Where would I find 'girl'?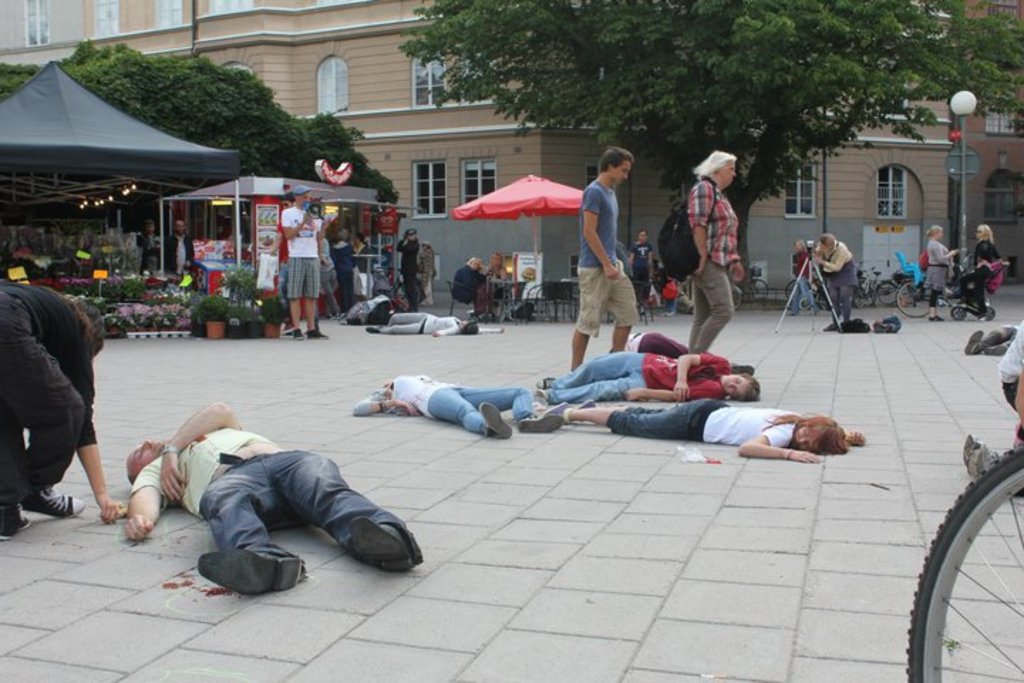
At bbox=(545, 403, 865, 464).
